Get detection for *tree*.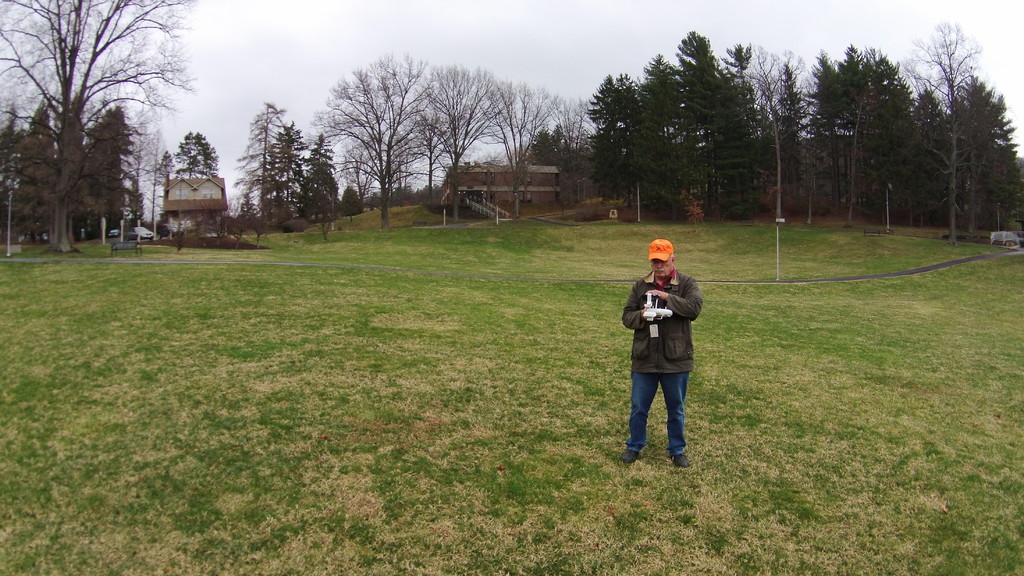
Detection: [728, 39, 757, 73].
